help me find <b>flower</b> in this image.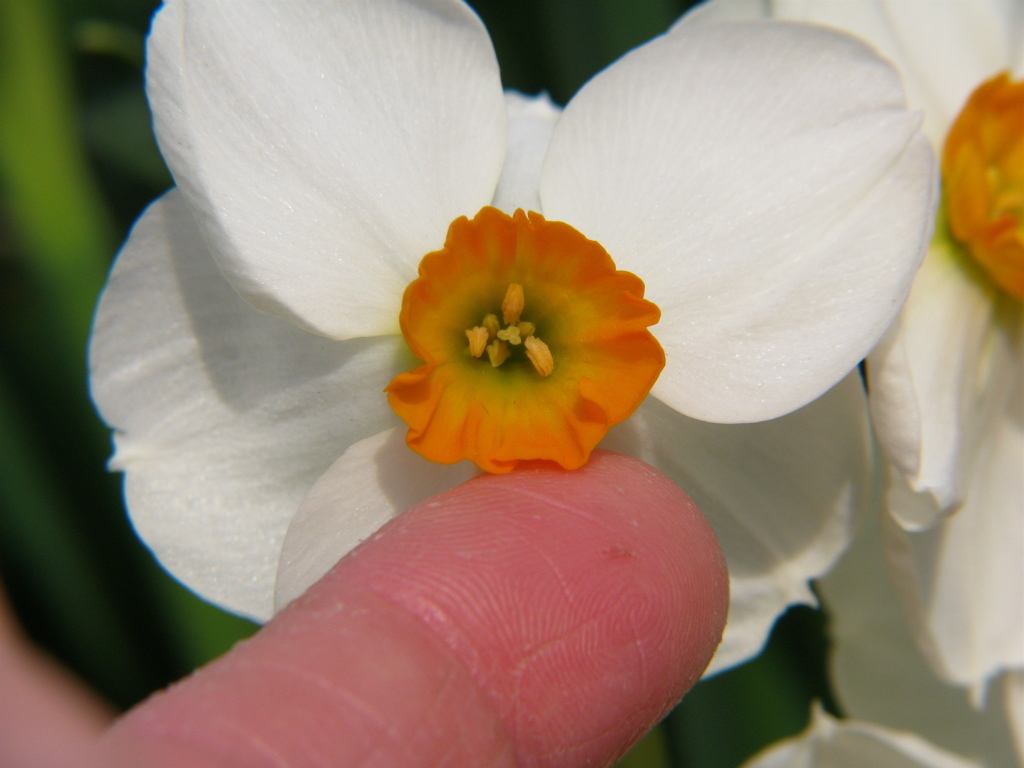
Found it: [left=85, top=0, right=931, bottom=686].
